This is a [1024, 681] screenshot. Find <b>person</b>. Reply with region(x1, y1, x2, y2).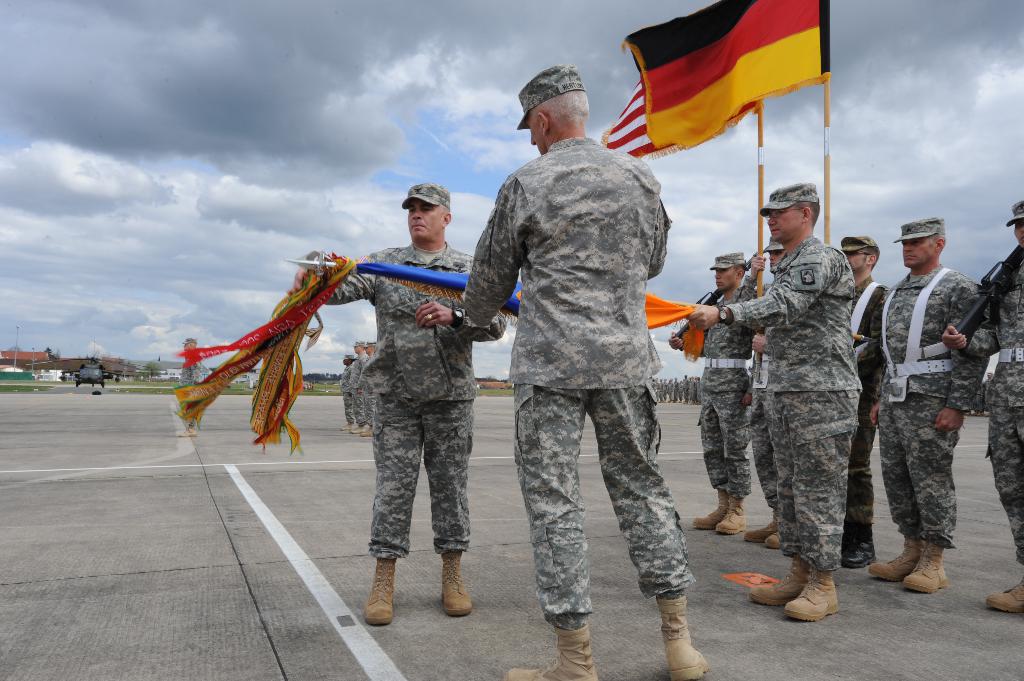
region(670, 248, 750, 534).
